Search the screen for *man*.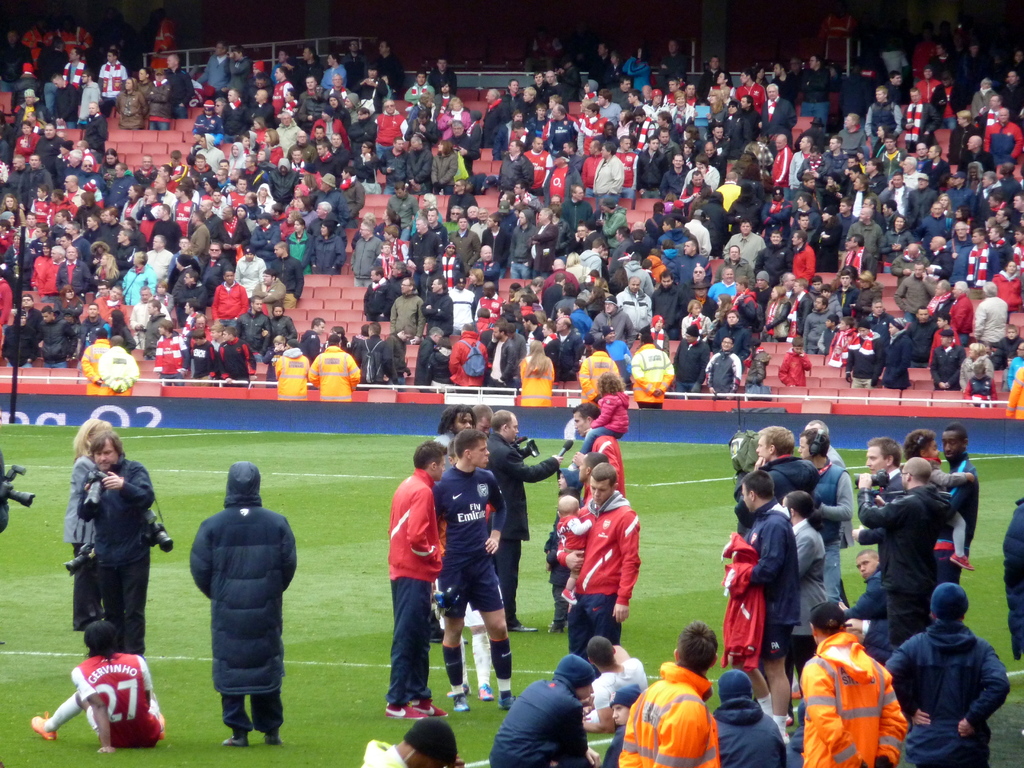
Found at l=482, t=321, r=522, b=381.
